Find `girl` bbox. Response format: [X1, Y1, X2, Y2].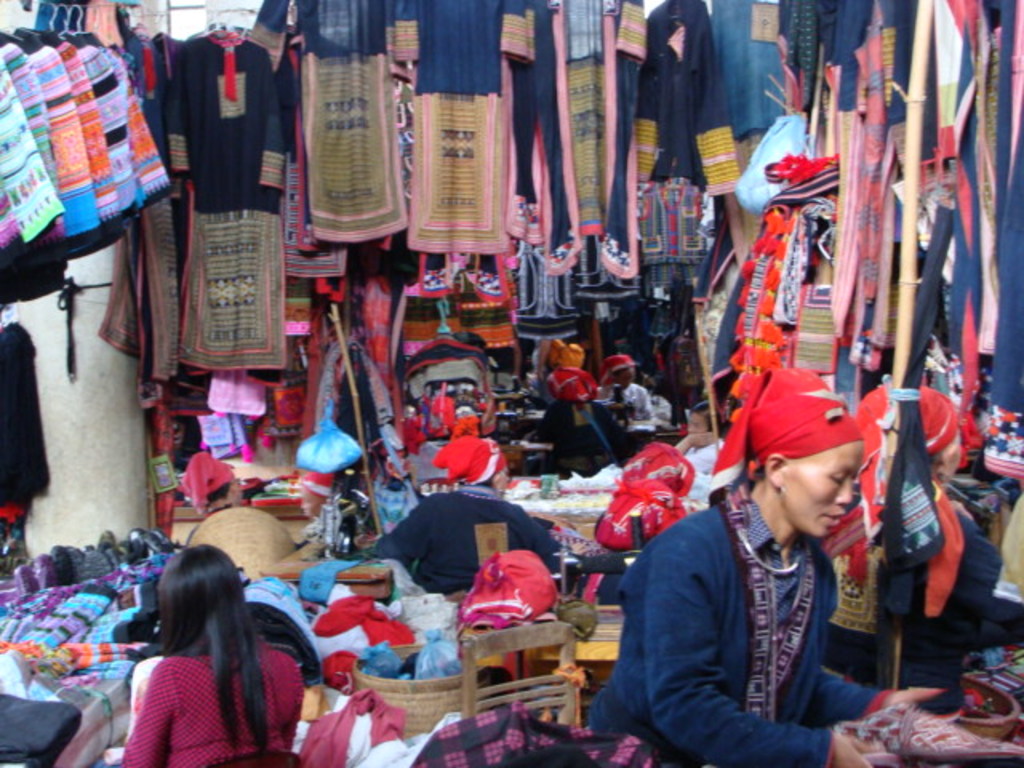
[123, 541, 301, 766].
